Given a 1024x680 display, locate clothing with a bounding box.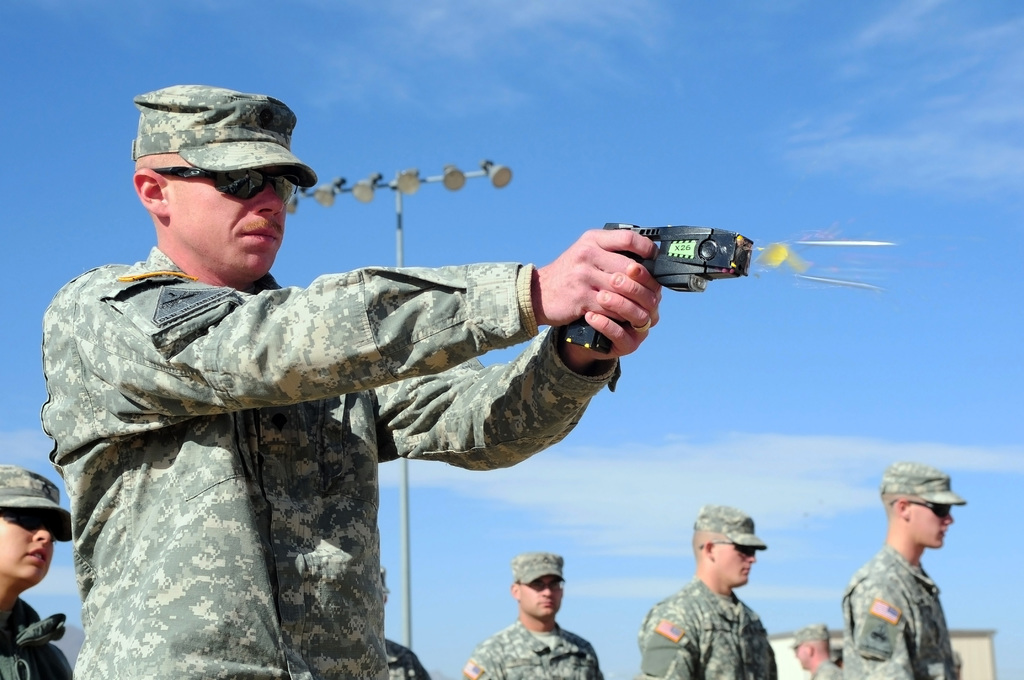
Located: bbox(698, 504, 779, 546).
